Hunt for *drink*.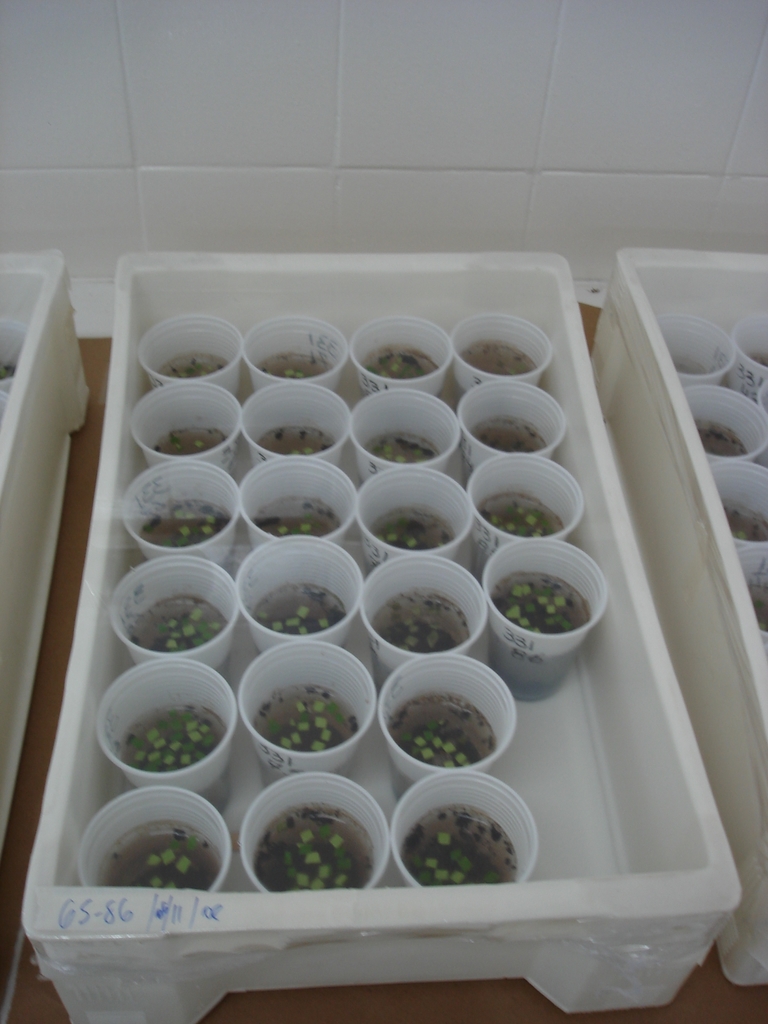
Hunted down at <region>254, 679, 359, 791</region>.
